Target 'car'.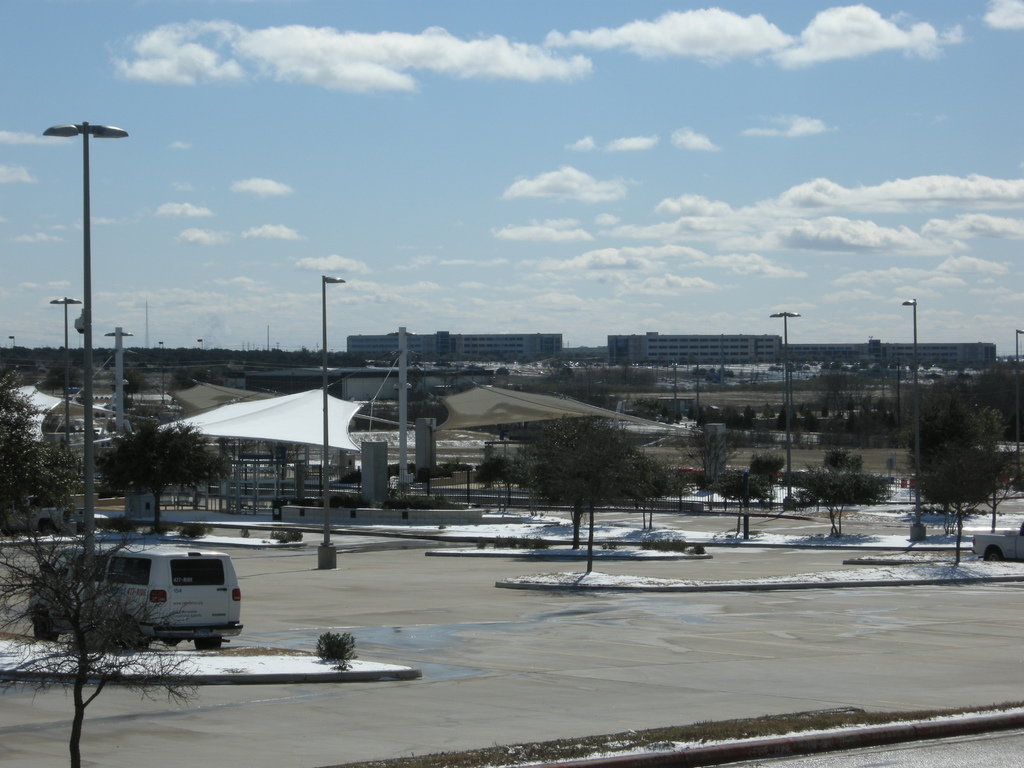
Target region: [972,522,1023,562].
